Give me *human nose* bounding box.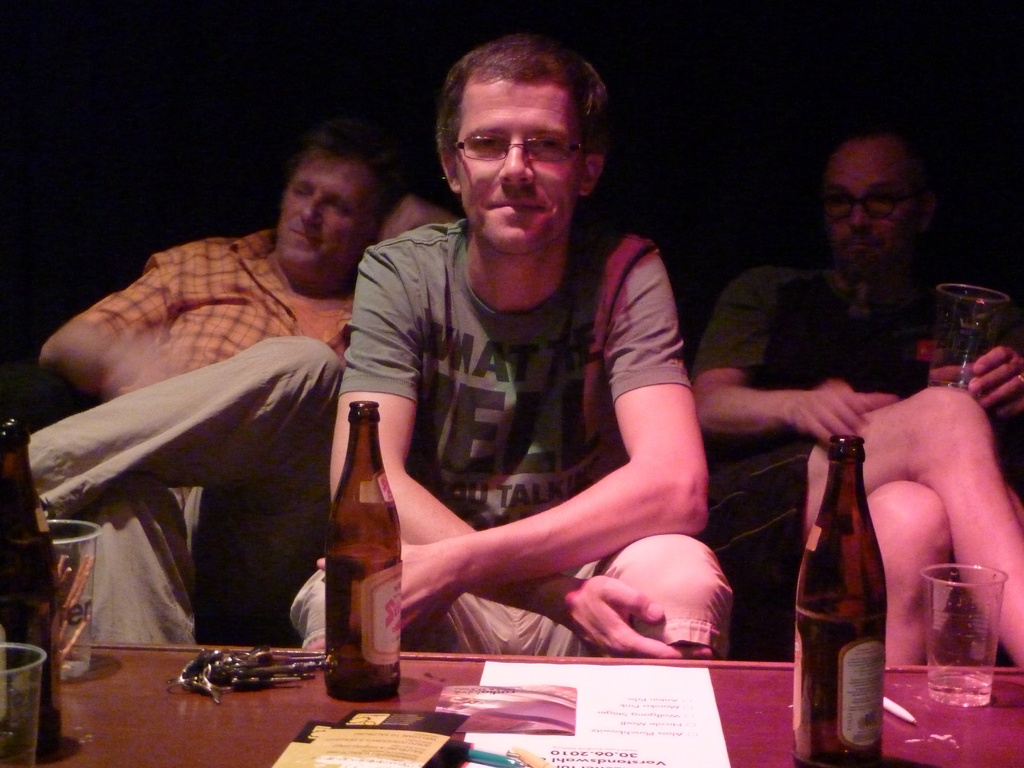
(499,137,533,182).
